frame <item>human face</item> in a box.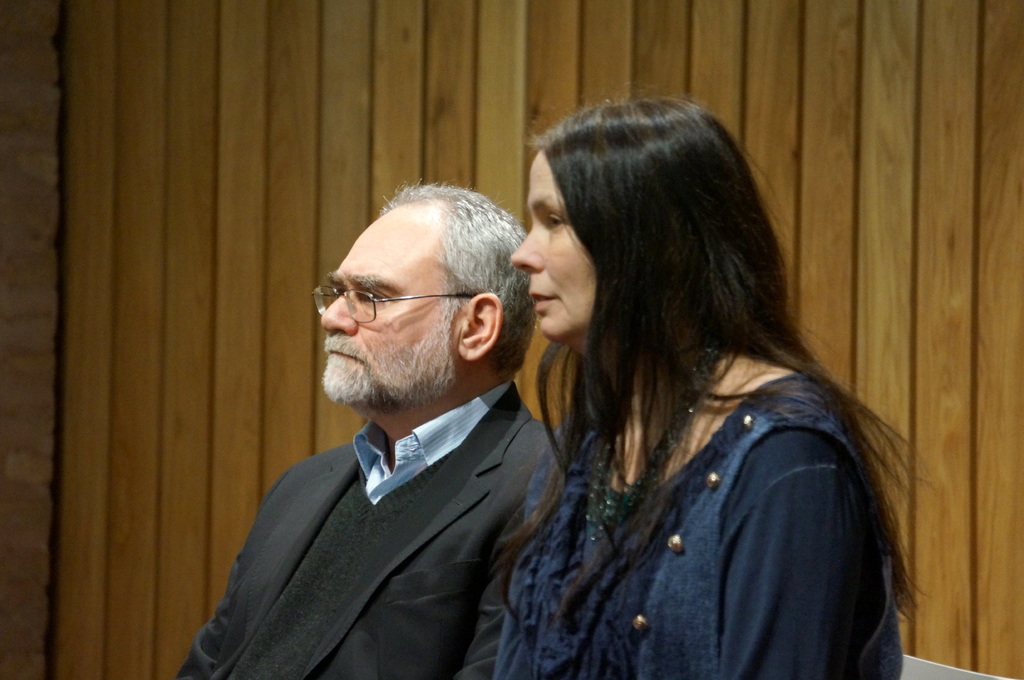
[left=325, top=211, right=463, bottom=404].
